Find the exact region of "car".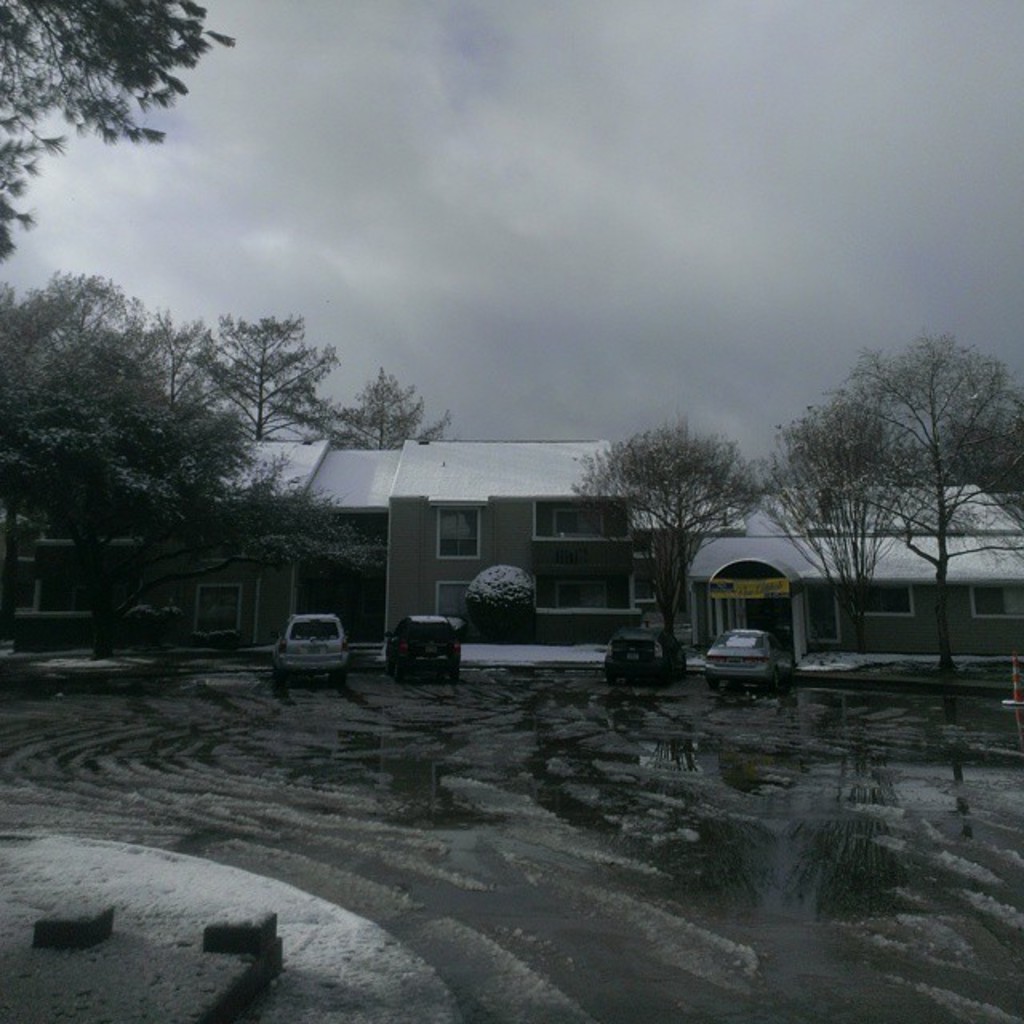
Exact region: 710 629 795 680.
